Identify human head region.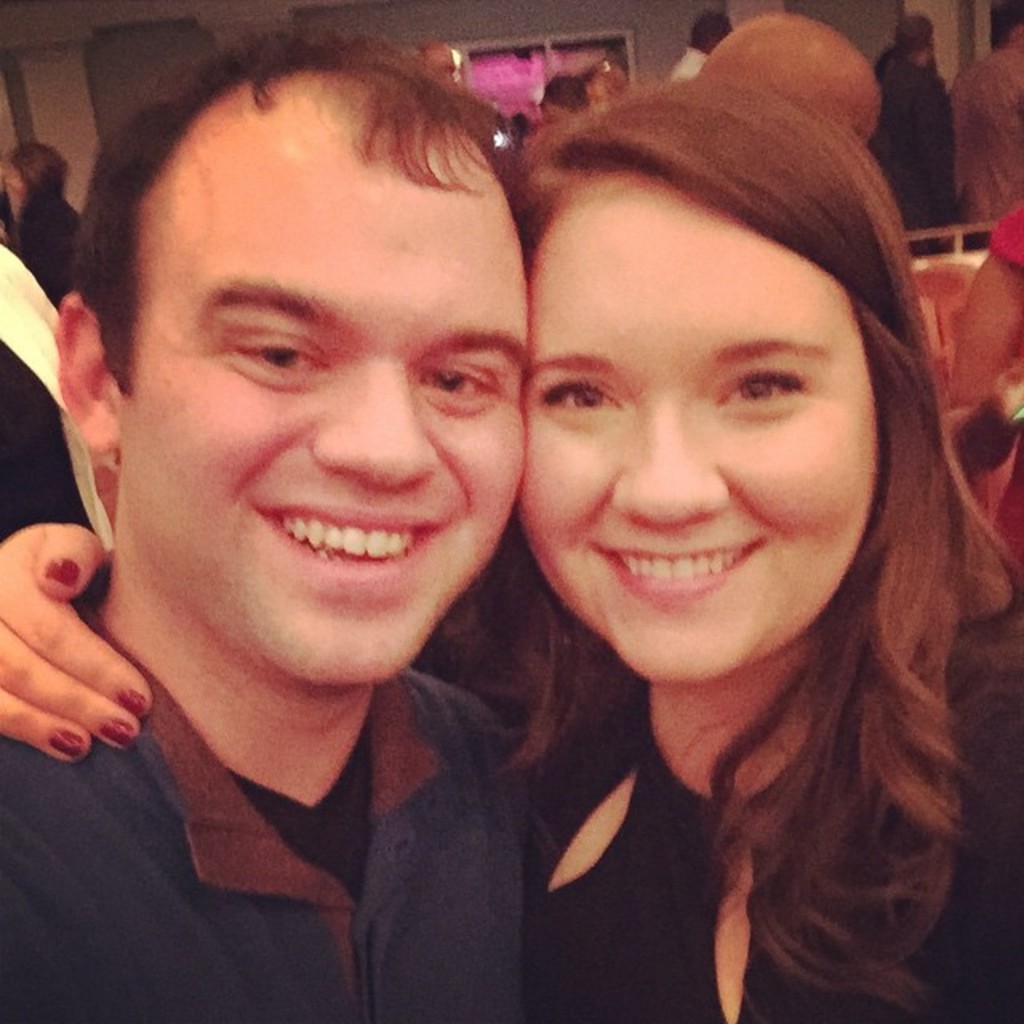
Region: Rect(62, 14, 562, 621).
